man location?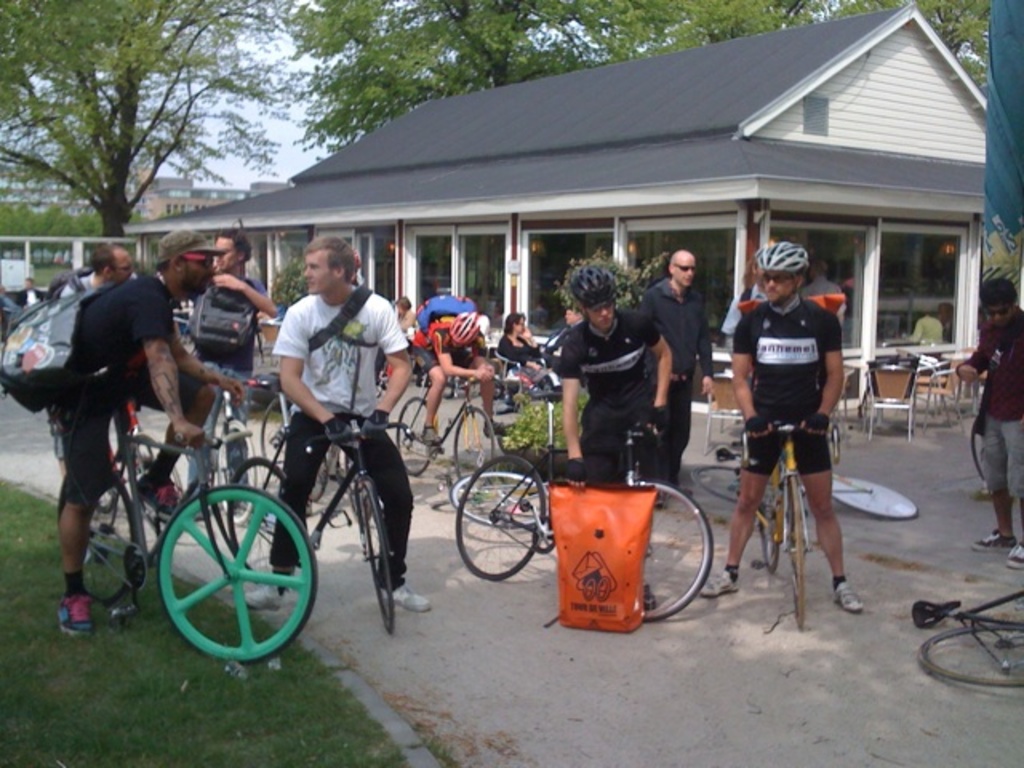
<bbox>43, 243, 146, 469</bbox>
